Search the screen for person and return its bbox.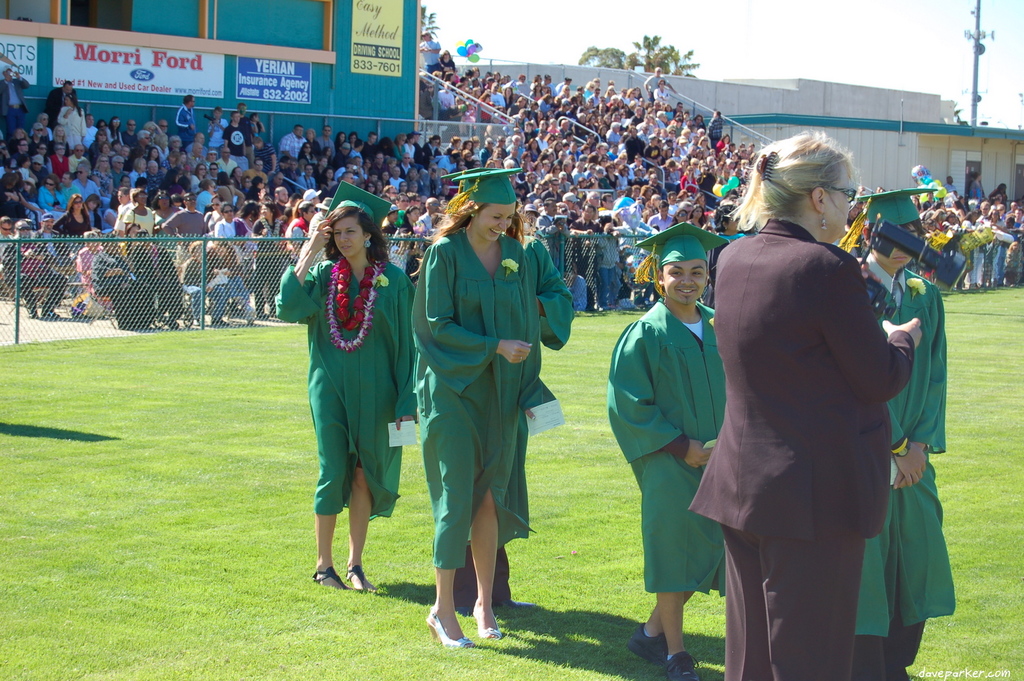
Found: l=30, t=209, r=69, b=314.
